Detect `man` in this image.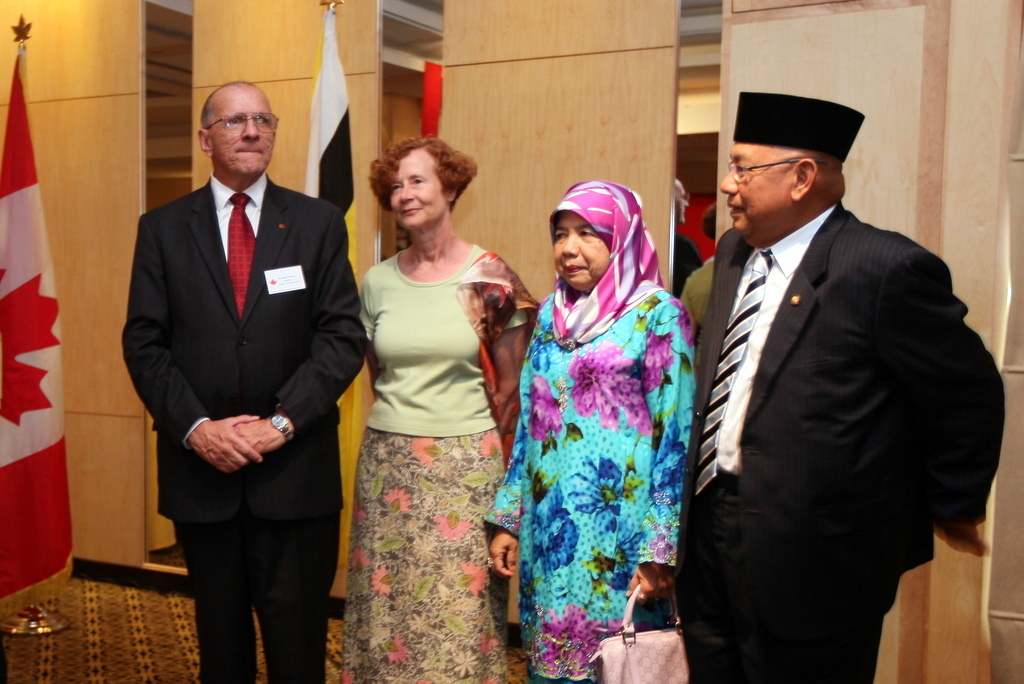
Detection: 121,80,370,683.
